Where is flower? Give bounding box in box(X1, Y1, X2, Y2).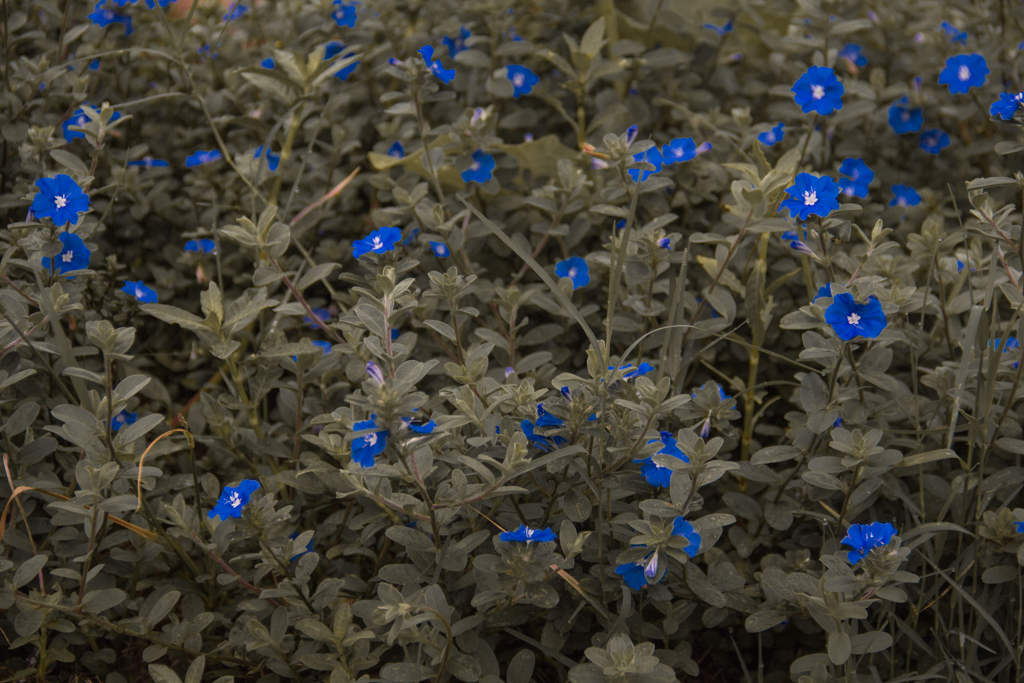
box(623, 142, 666, 184).
